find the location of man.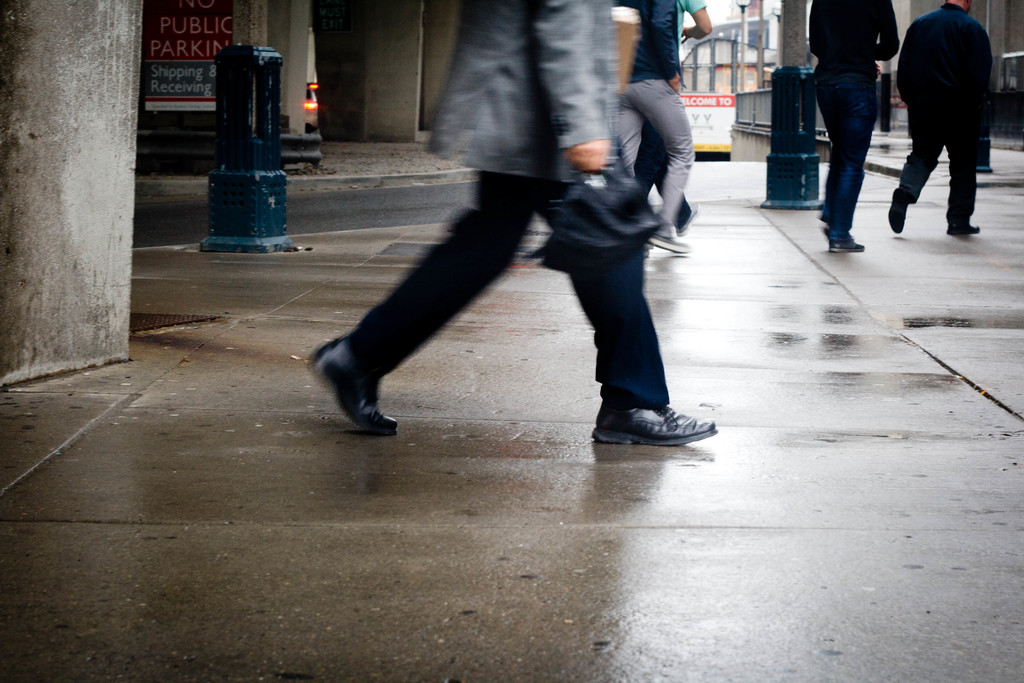
Location: <box>804,0,899,265</box>.
